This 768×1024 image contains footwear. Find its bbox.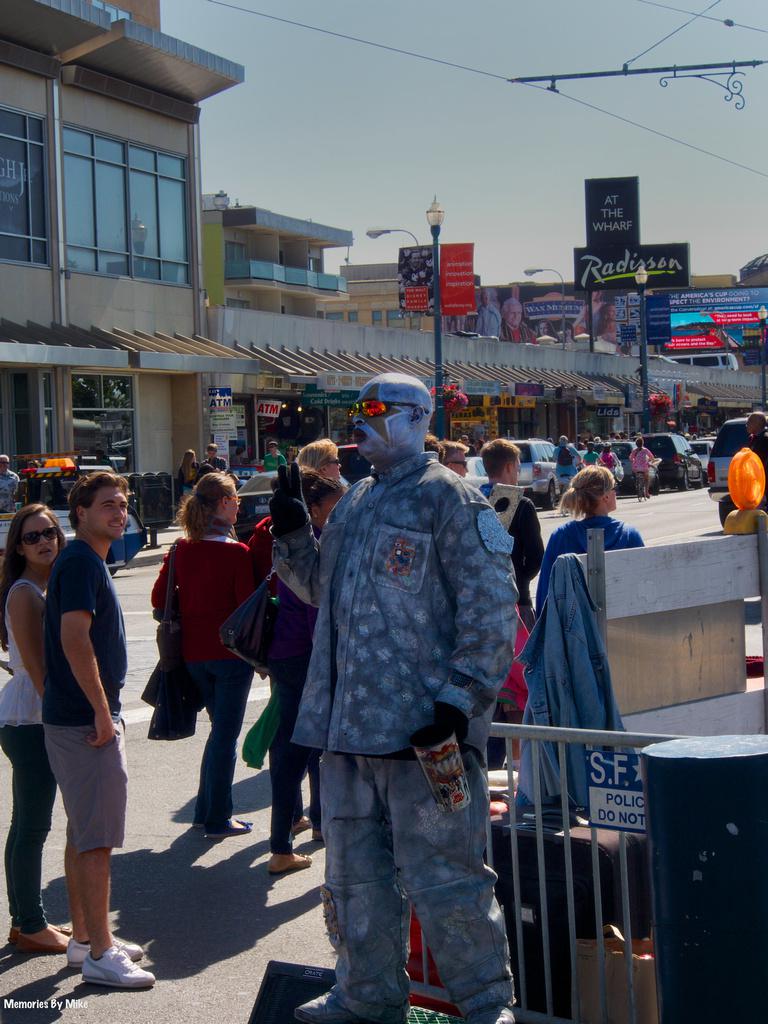
region(9, 923, 78, 949).
